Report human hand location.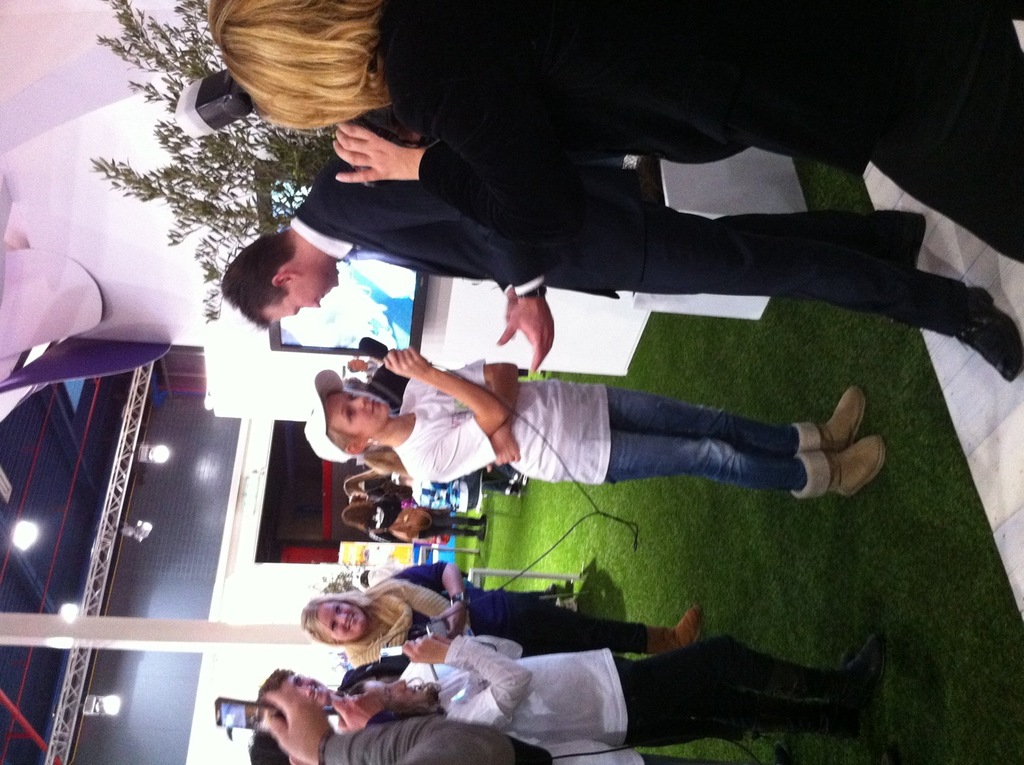
Report: region(488, 420, 521, 473).
